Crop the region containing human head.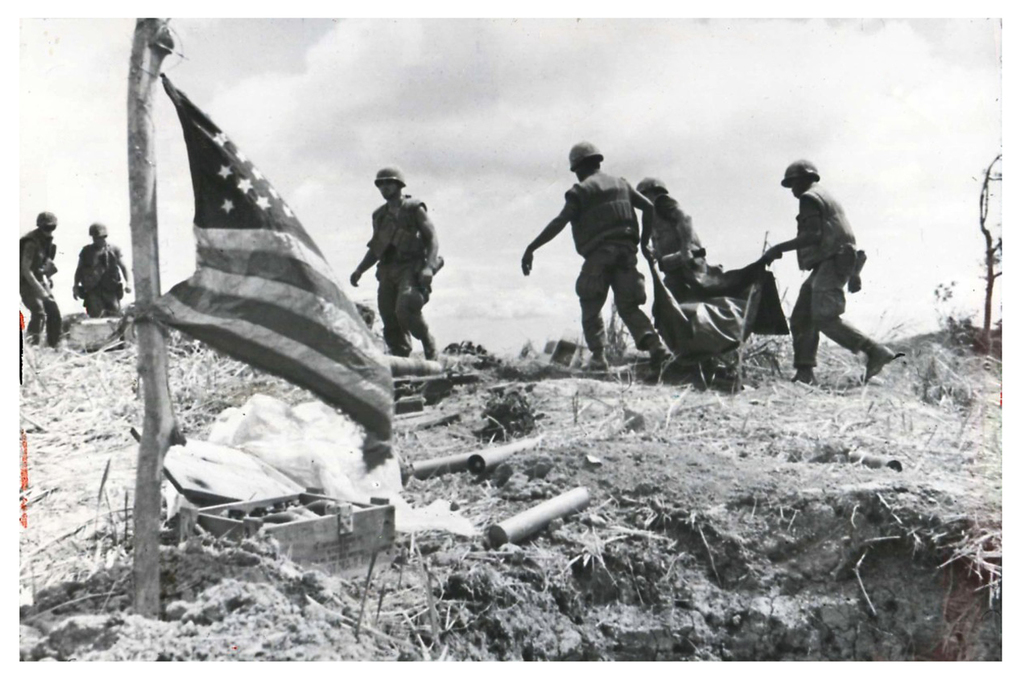
Crop region: crop(379, 180, 404, 197).
